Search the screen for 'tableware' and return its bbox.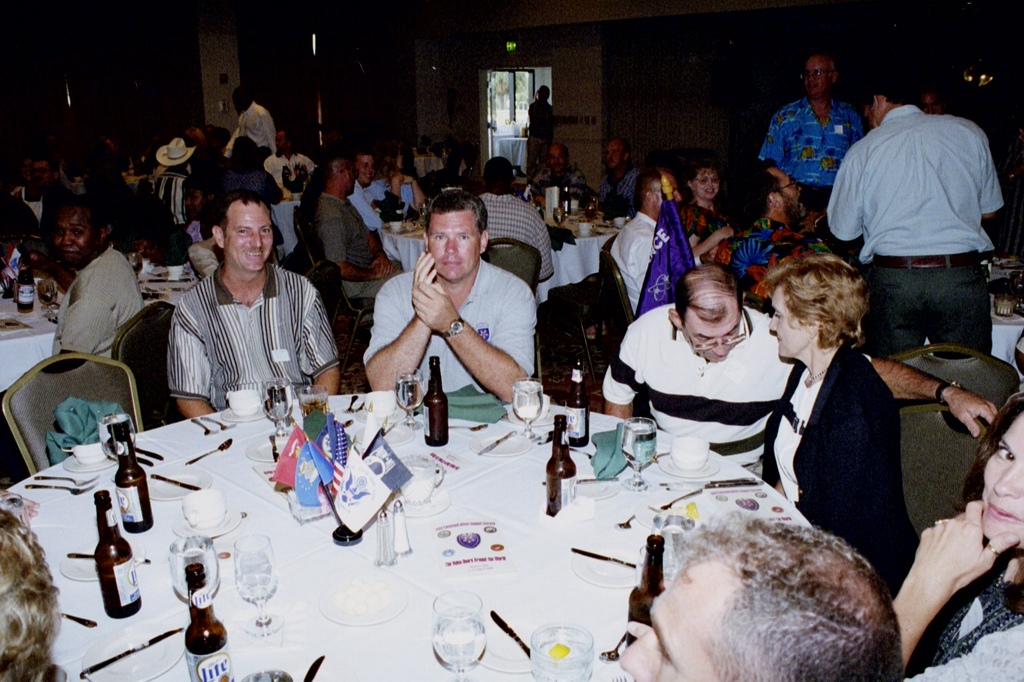
Found: l=379, t=483, r=454, b=523.
